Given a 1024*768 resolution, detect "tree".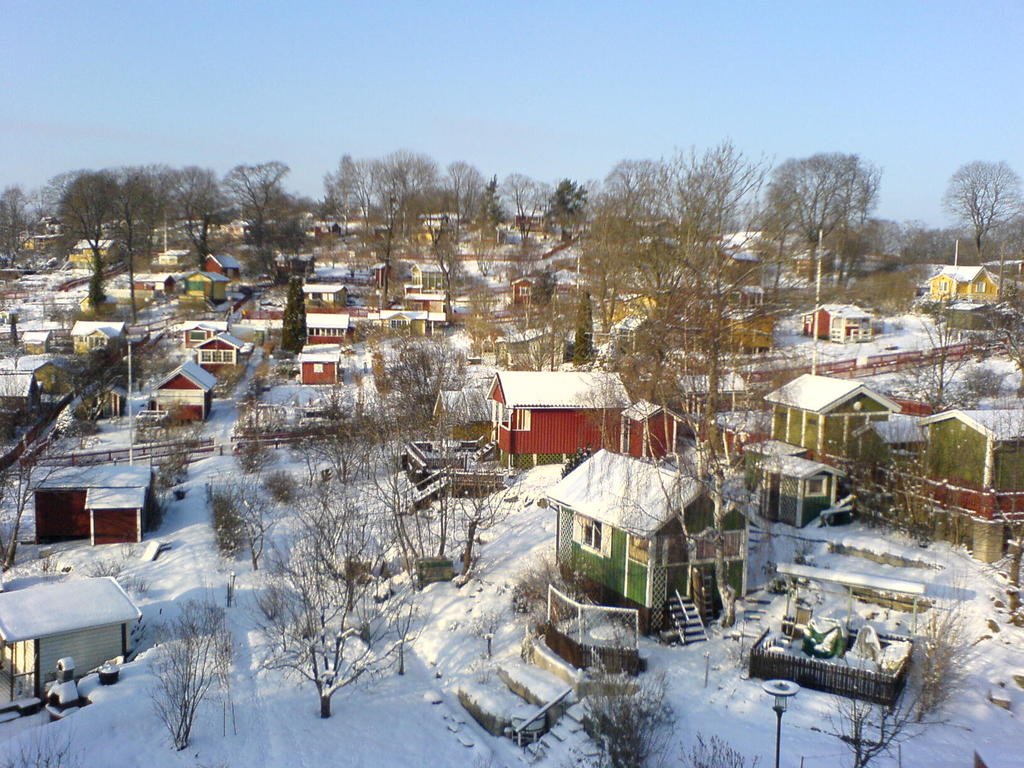
bbox(565, 371, 741, 630).
